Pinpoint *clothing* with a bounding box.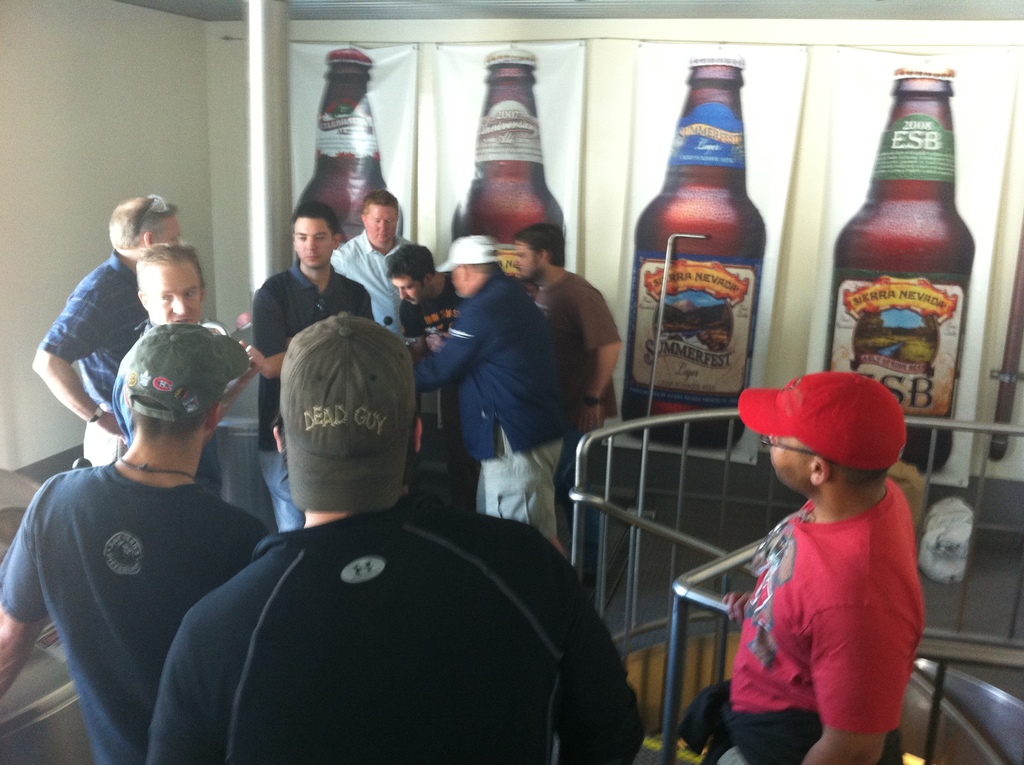
box=[0, 462, 267, 764].
